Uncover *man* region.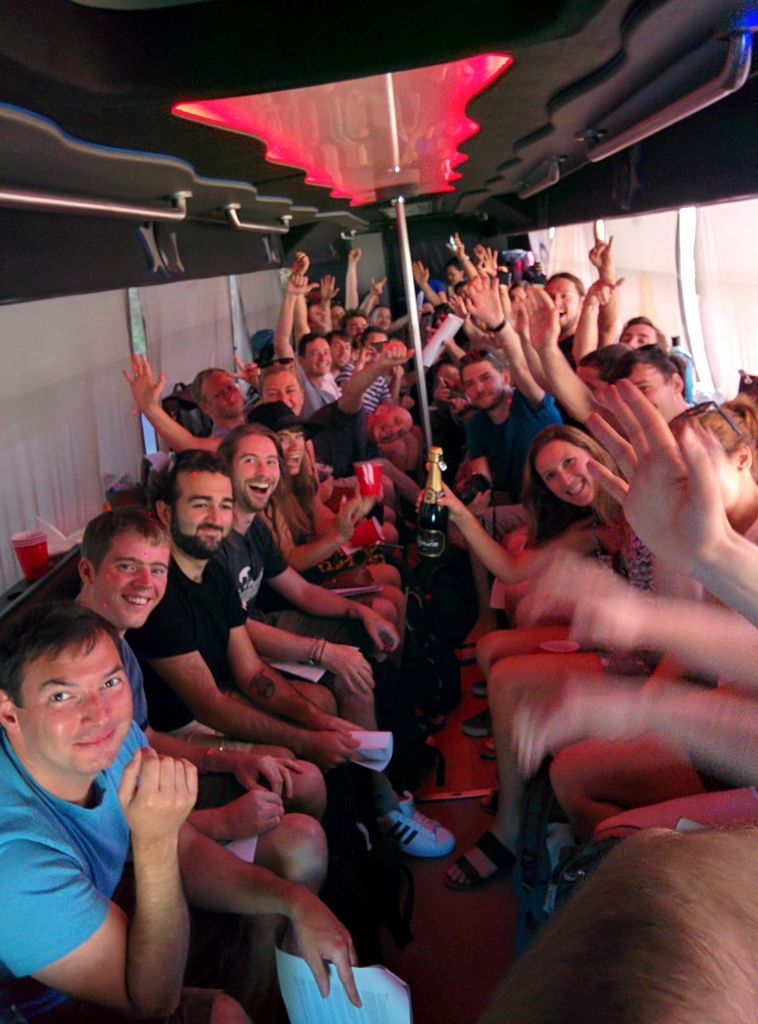
Uncovered: {"left": 308, "top": 271, "right": 350, "bottom": 326}.
